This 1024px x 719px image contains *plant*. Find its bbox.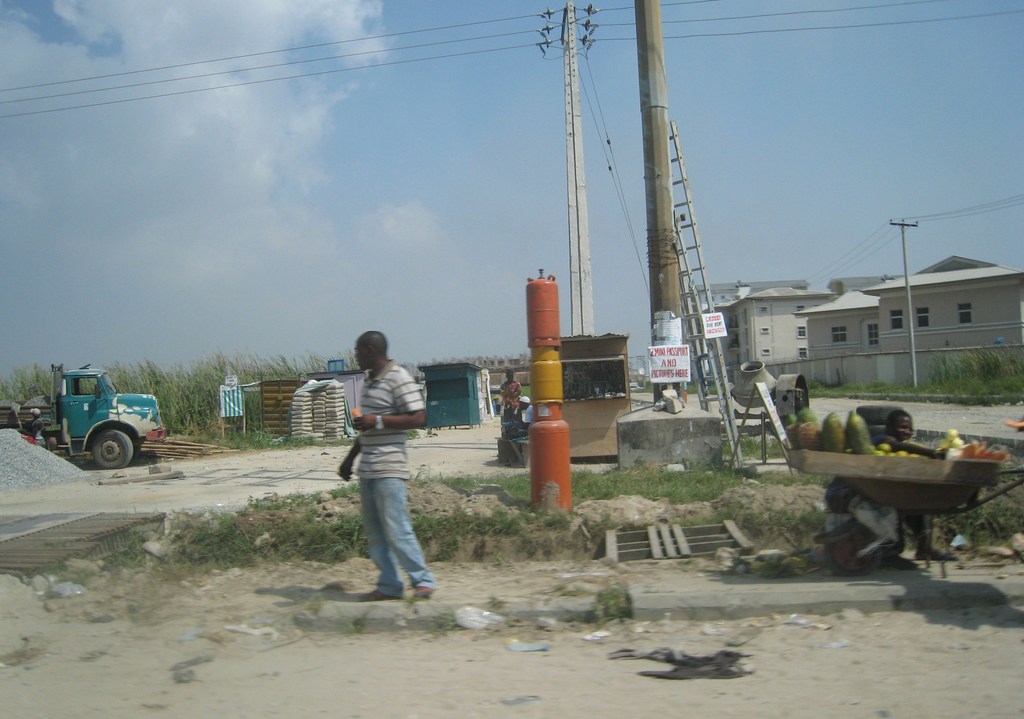
3,346,548,439.
